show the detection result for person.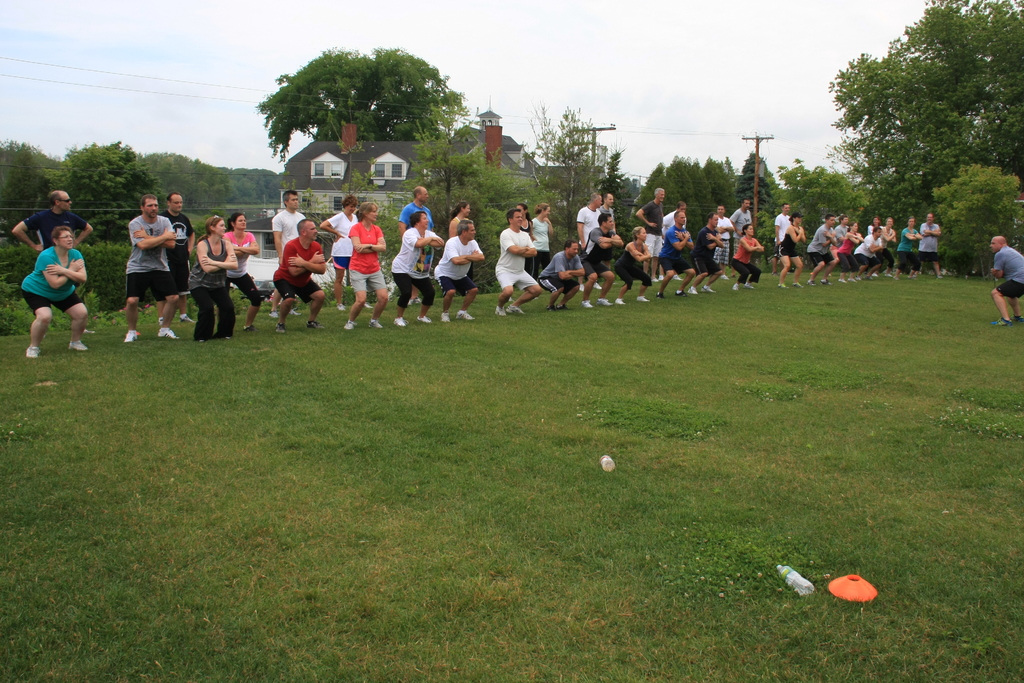
122/192/180/342.
